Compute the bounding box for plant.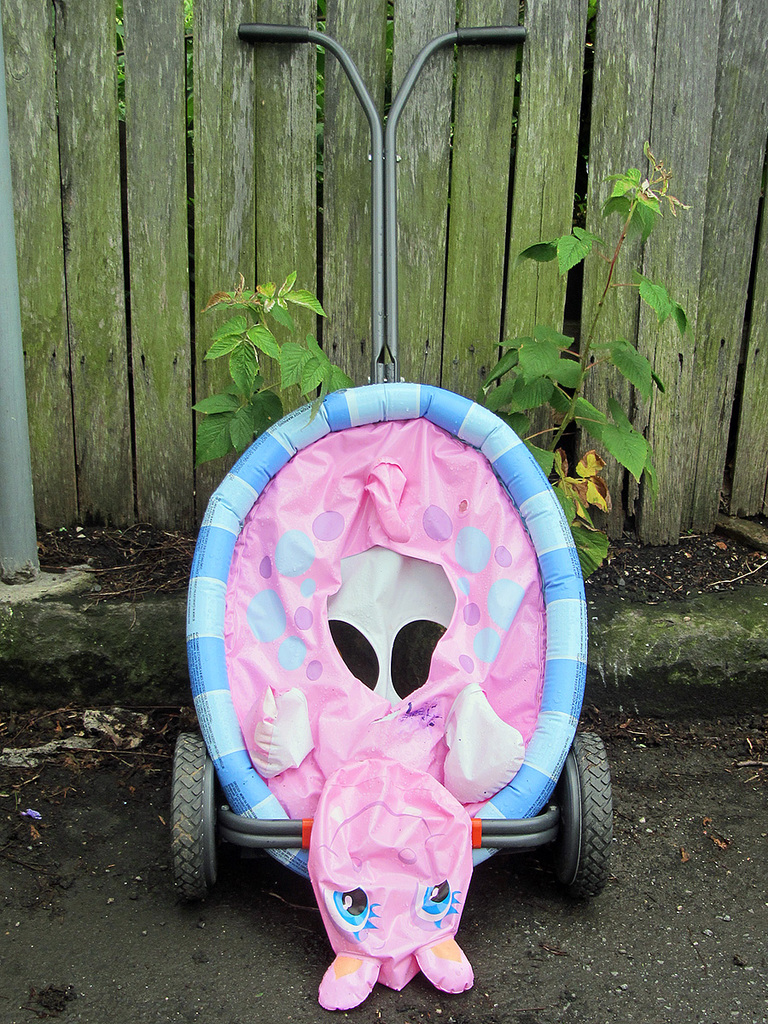
Rect(183, 269, 372, 461).
